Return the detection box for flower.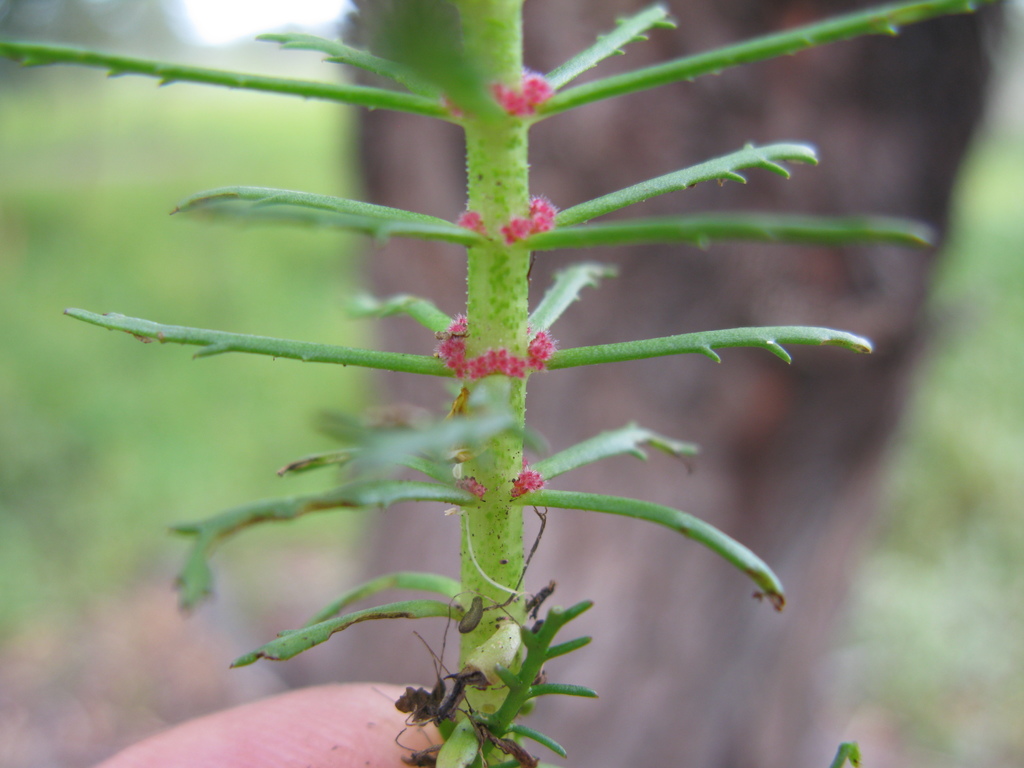
pyautogui.locateOnScreen(453, 198, 558, 246).
